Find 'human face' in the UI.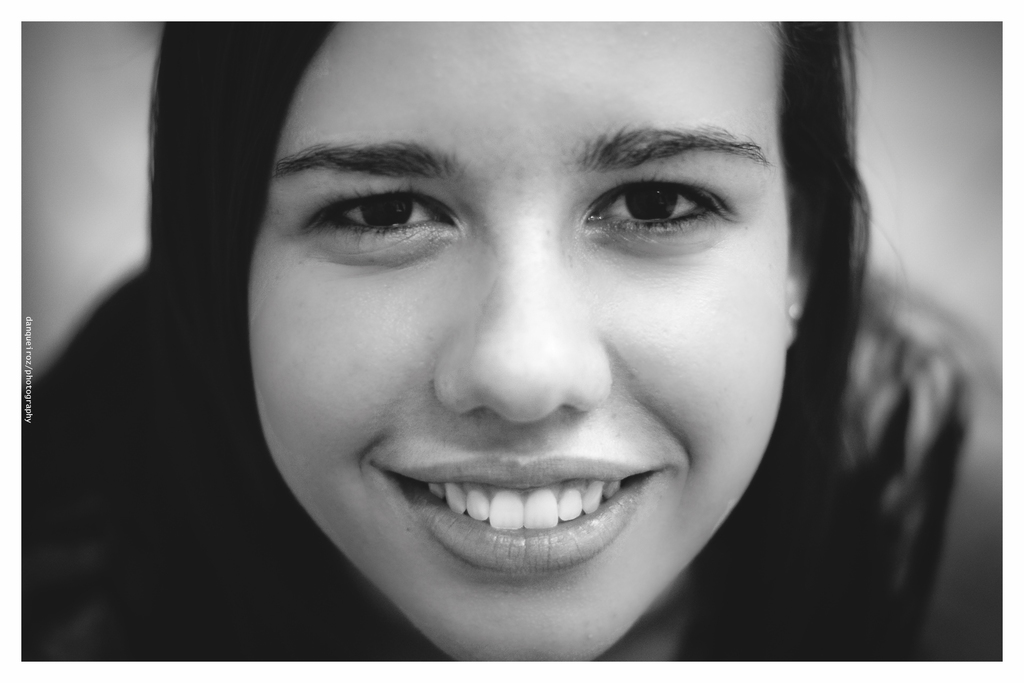
UI element at detection(254, 21, 800, 664).
